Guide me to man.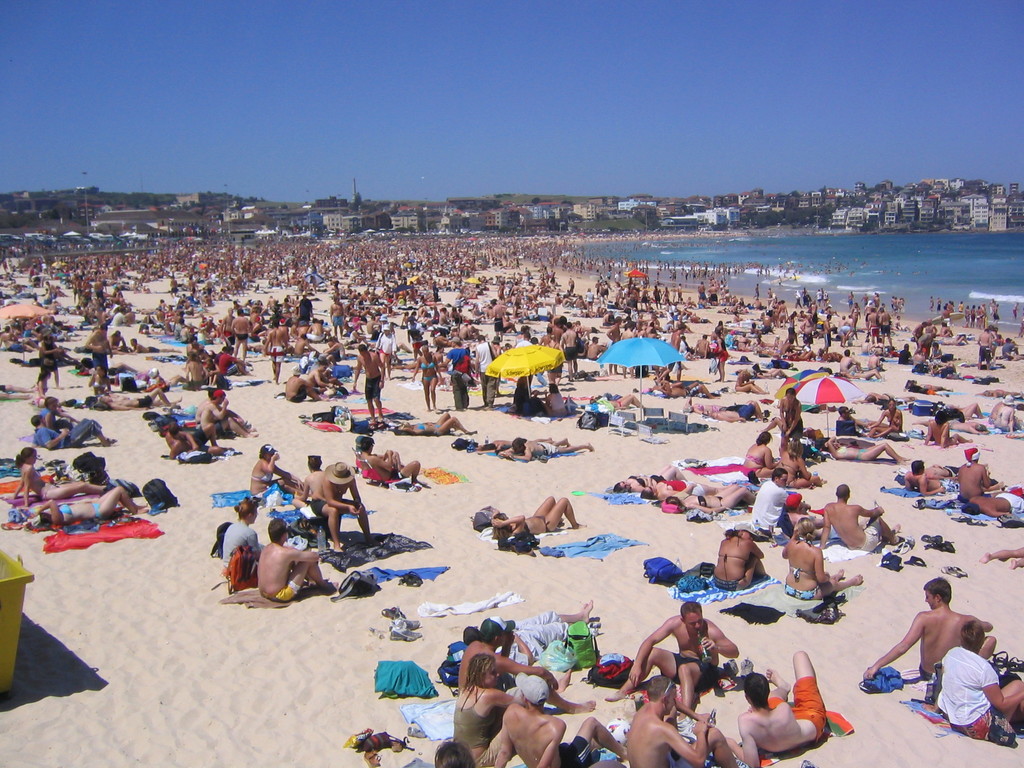
Guidance: (x1=459, y1=617, x2=595, y2=717).
